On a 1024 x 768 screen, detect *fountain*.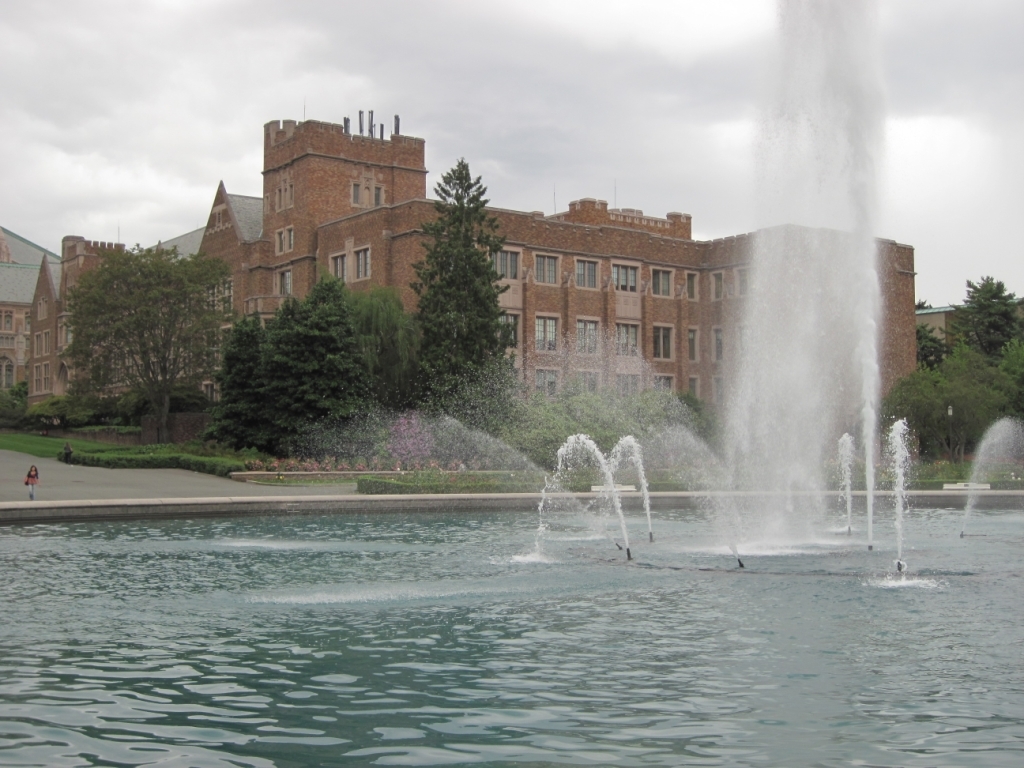
crop(0, 0, 1022, 767).
